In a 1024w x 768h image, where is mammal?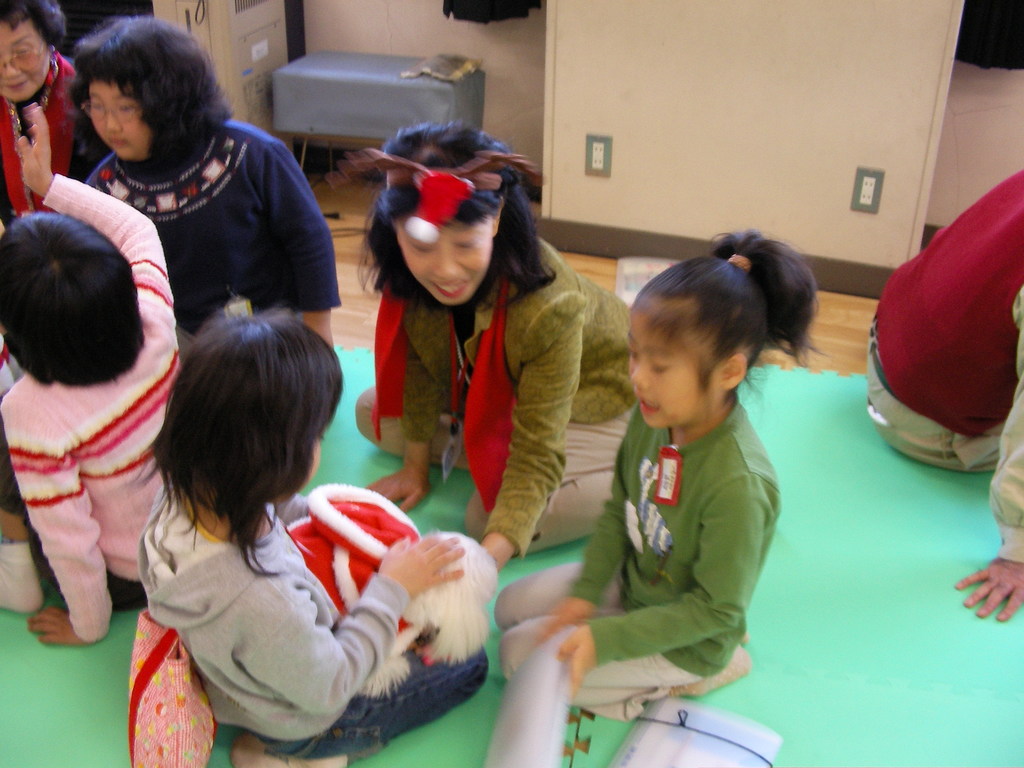
(left=504, top=234, right=816, bottom=709).
